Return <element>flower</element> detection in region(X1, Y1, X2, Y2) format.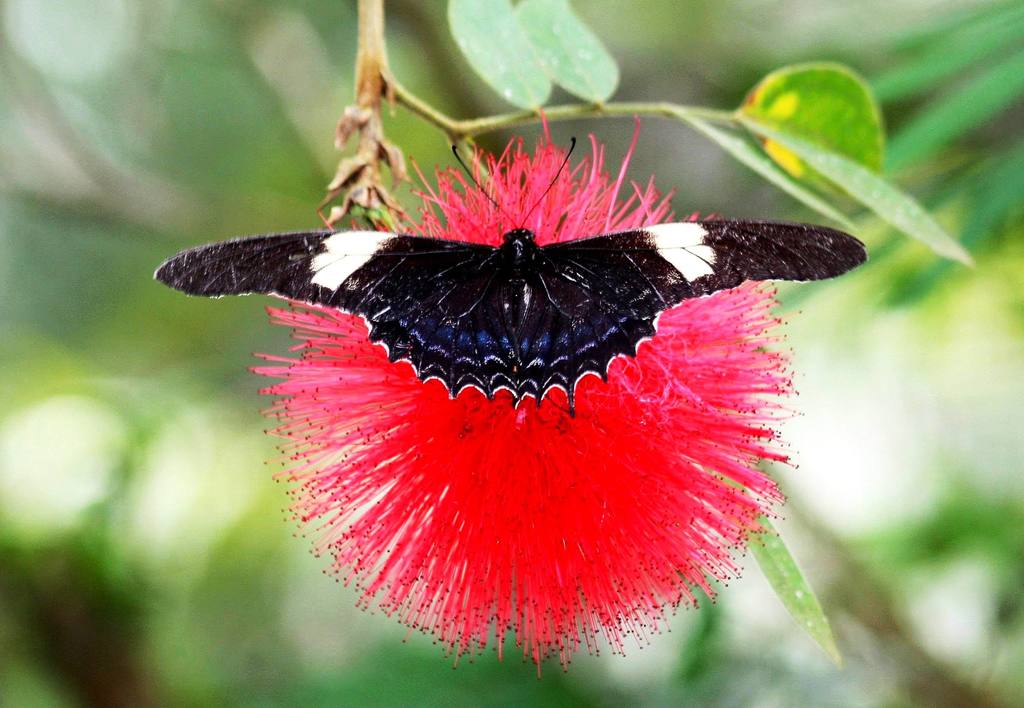
region(214, 211, 844, 647).
